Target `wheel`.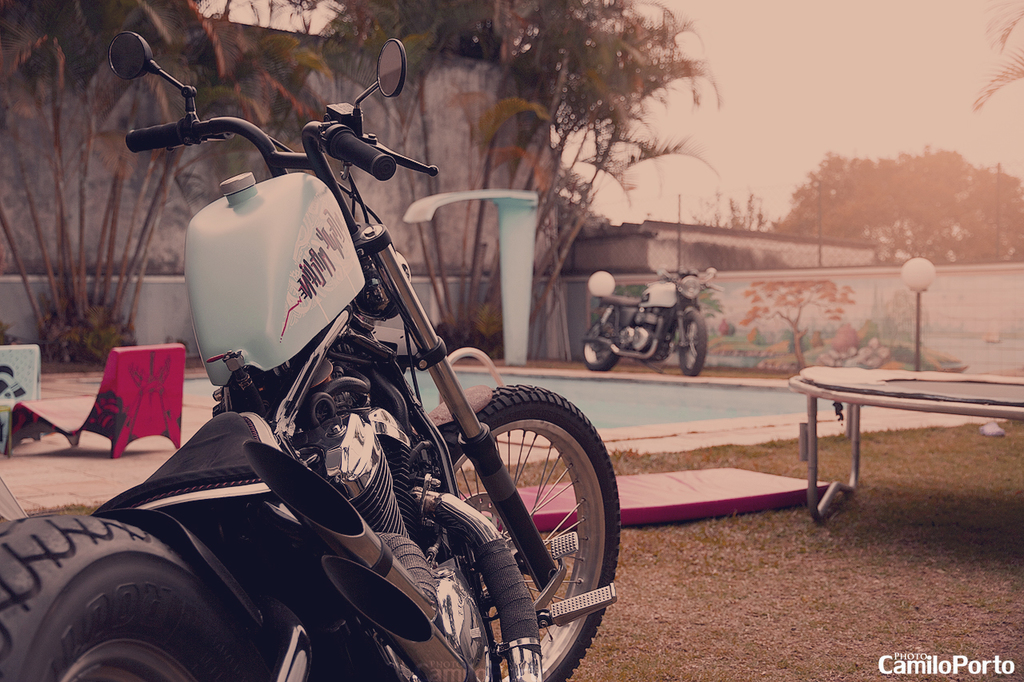
Target region: pyautogui.locateOnScreen(434, 383, 621, 681).
